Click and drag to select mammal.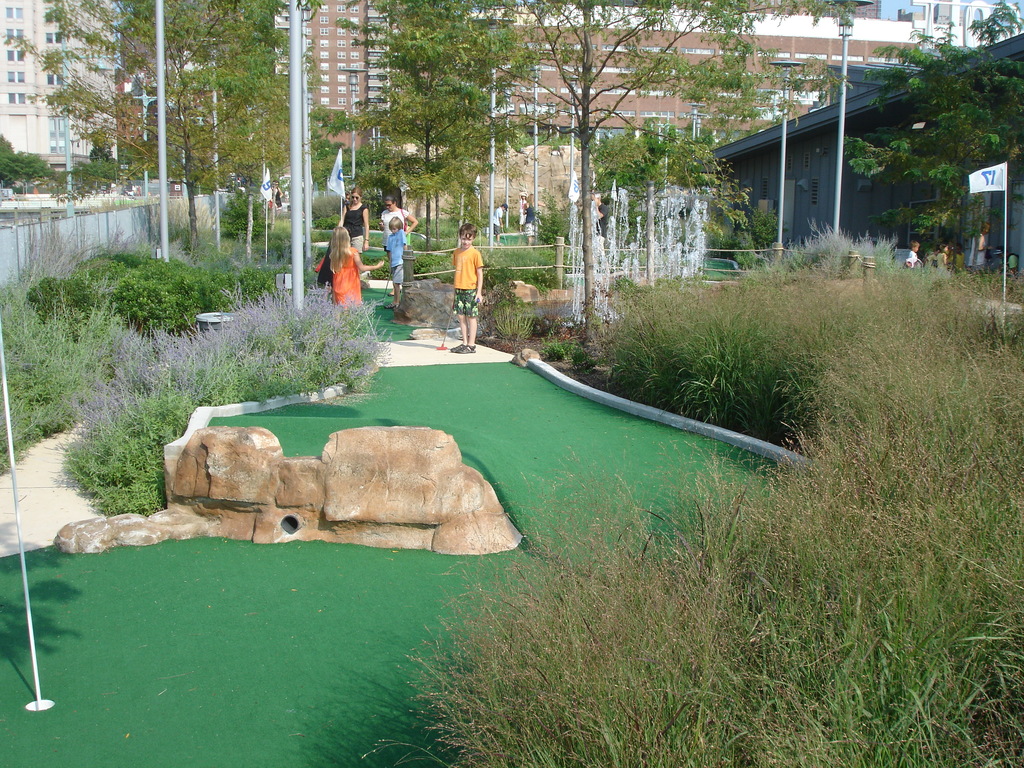
Selection: <bbox>269, 180, 283, 208</bbox>.
